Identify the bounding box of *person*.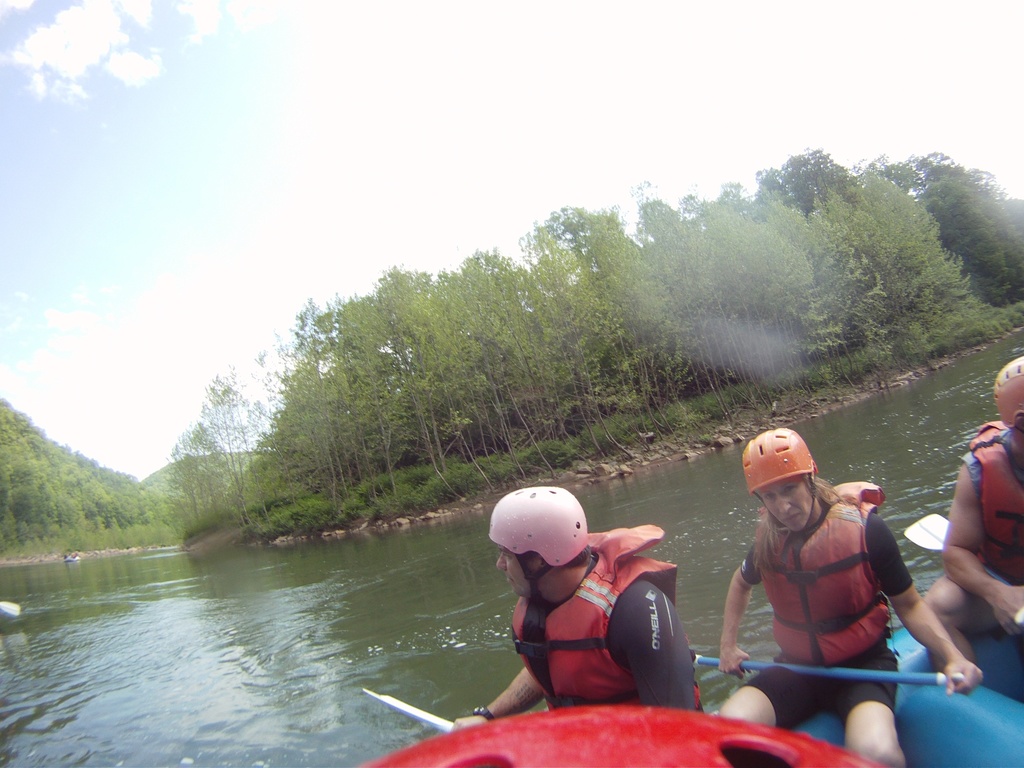
rect(721, 428, 979, 755).
